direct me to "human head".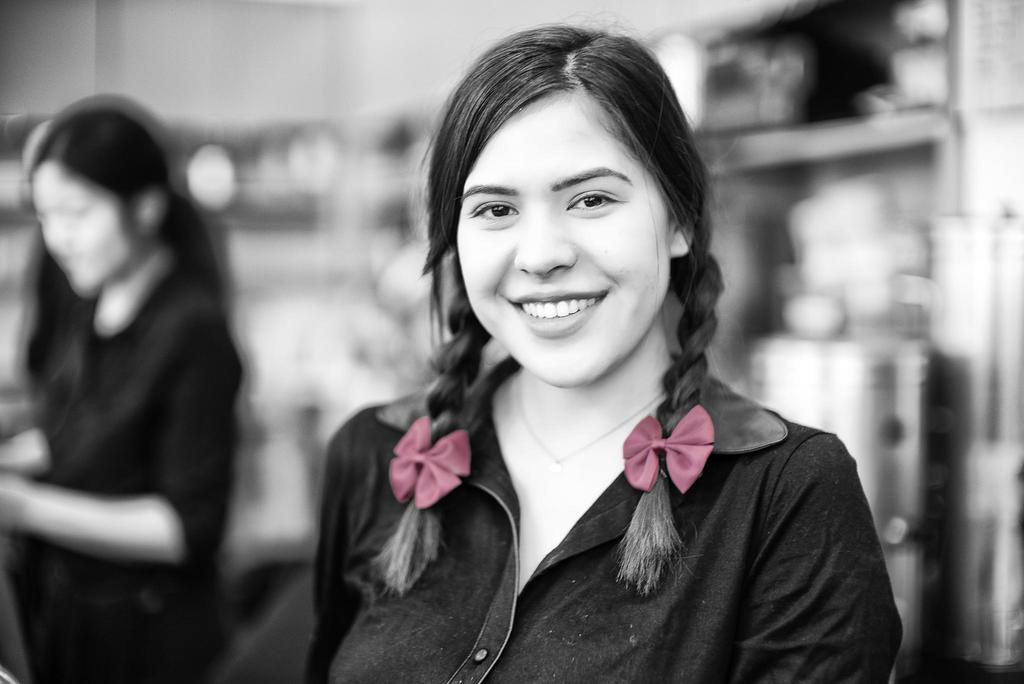
Direction: [443,26,697,381].
